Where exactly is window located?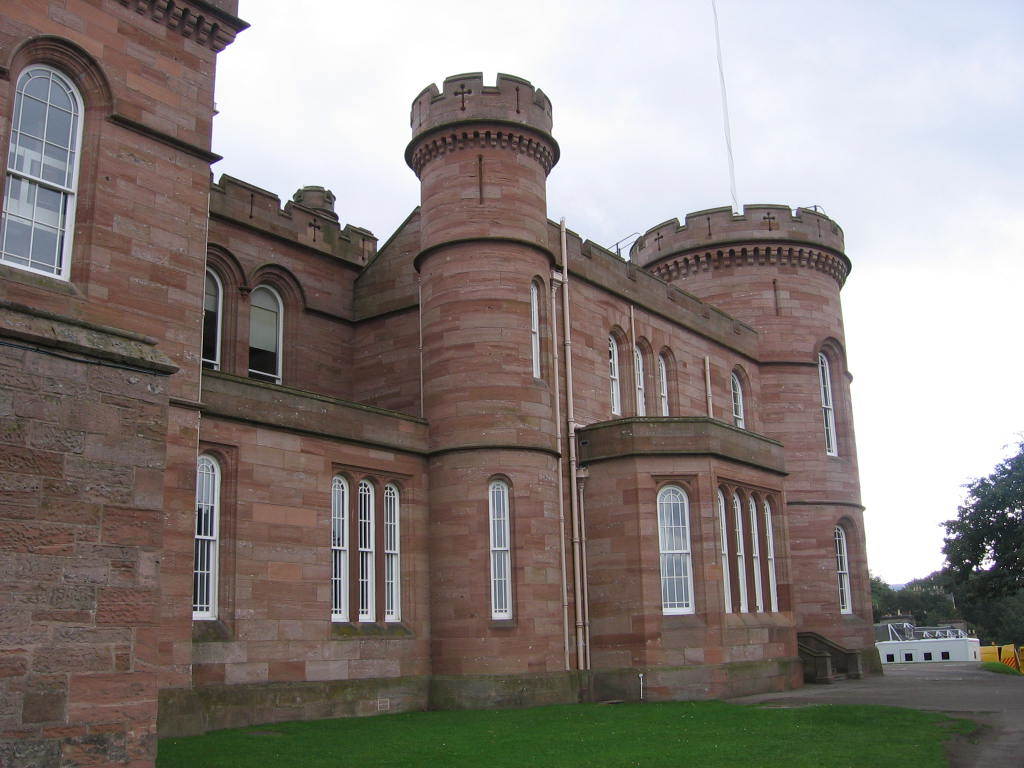
Its bounding box is bbox=(732, 374, 744, 428).
